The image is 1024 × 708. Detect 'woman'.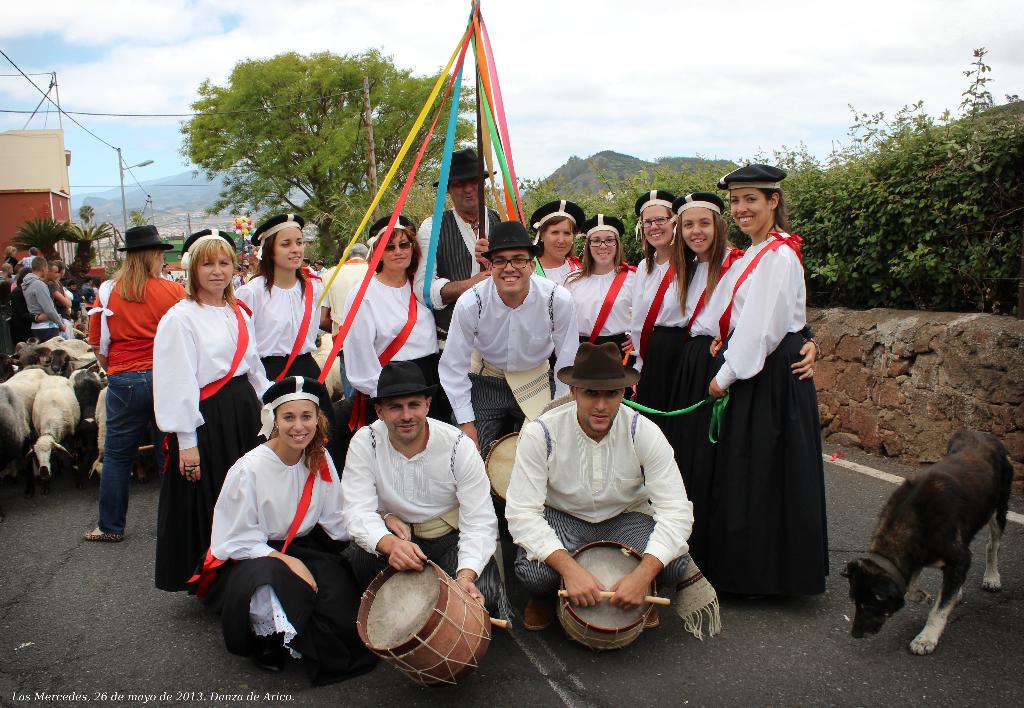
Detection: (left=346, top=213, right=434, bottom=453).
